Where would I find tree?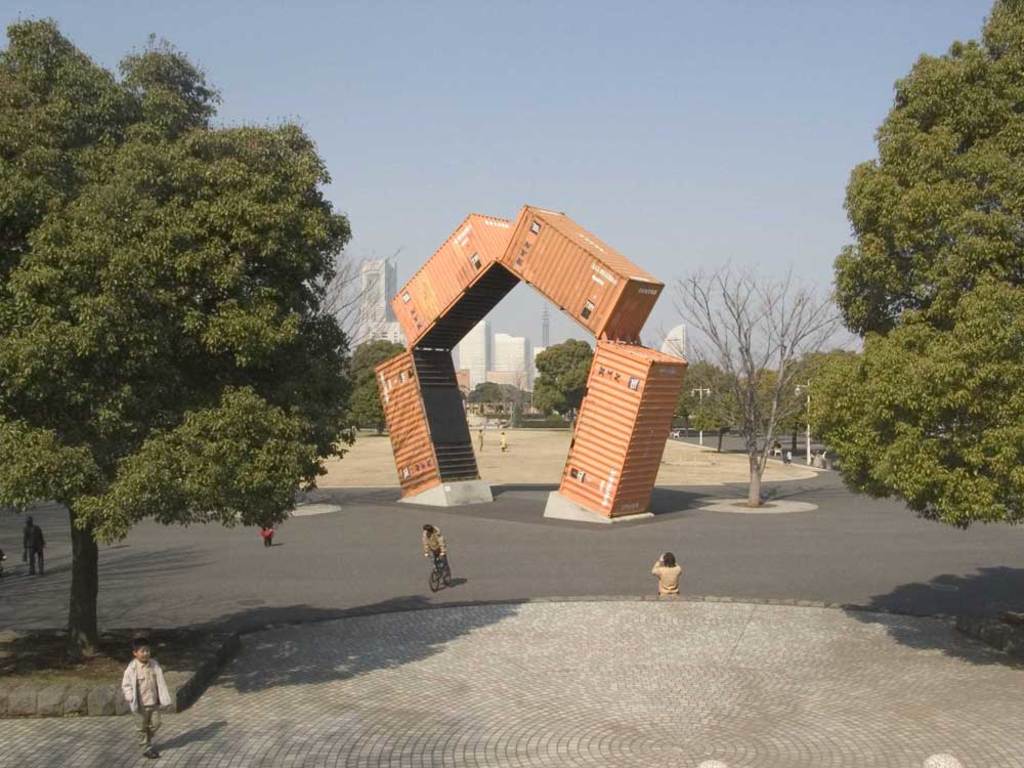
At box=[0, 10, 357, 659].
